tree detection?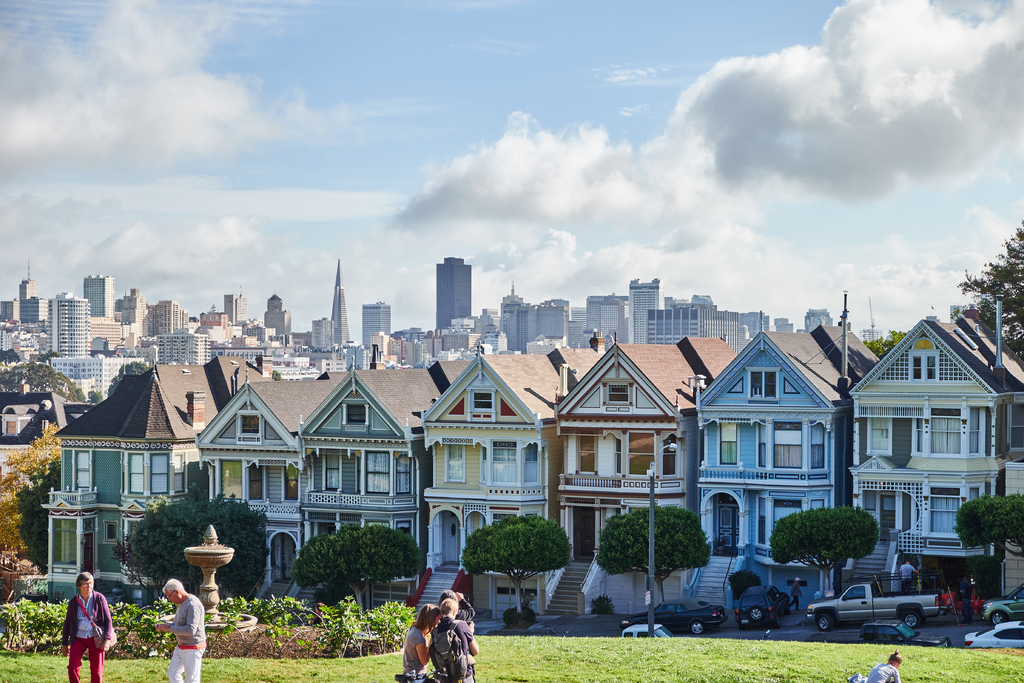
x1=952, y1=213, x2=1023, y2=361
